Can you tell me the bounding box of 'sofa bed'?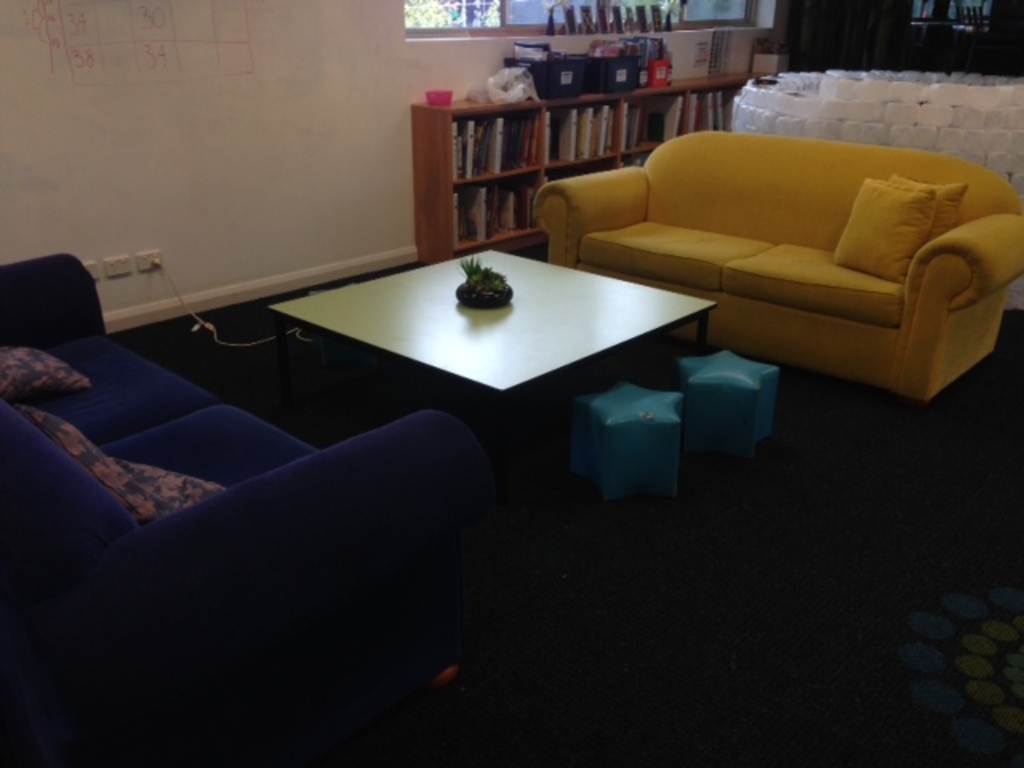
[left=534, top=123, right=1022, bottom=405].
